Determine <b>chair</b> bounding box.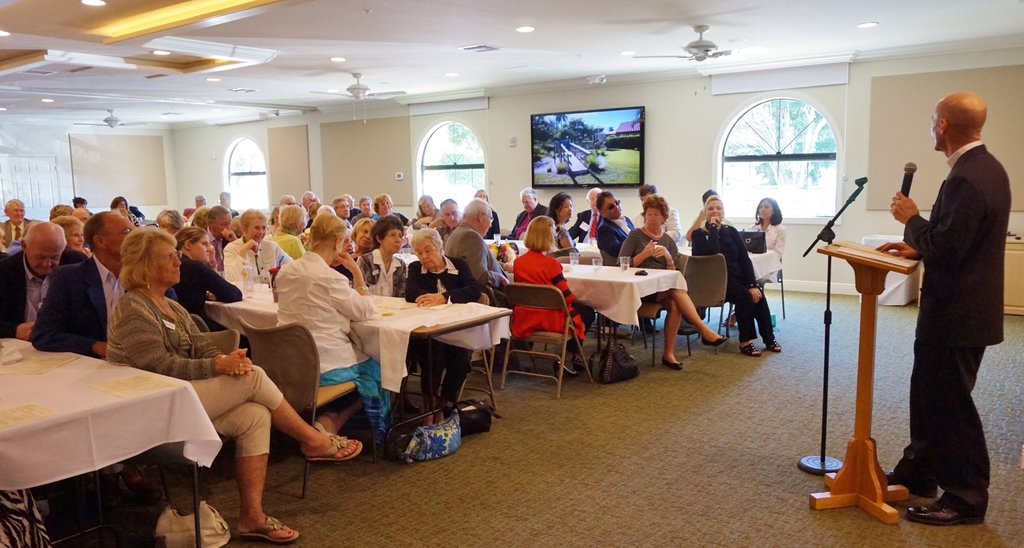
Determined: 536:247:586:335.
